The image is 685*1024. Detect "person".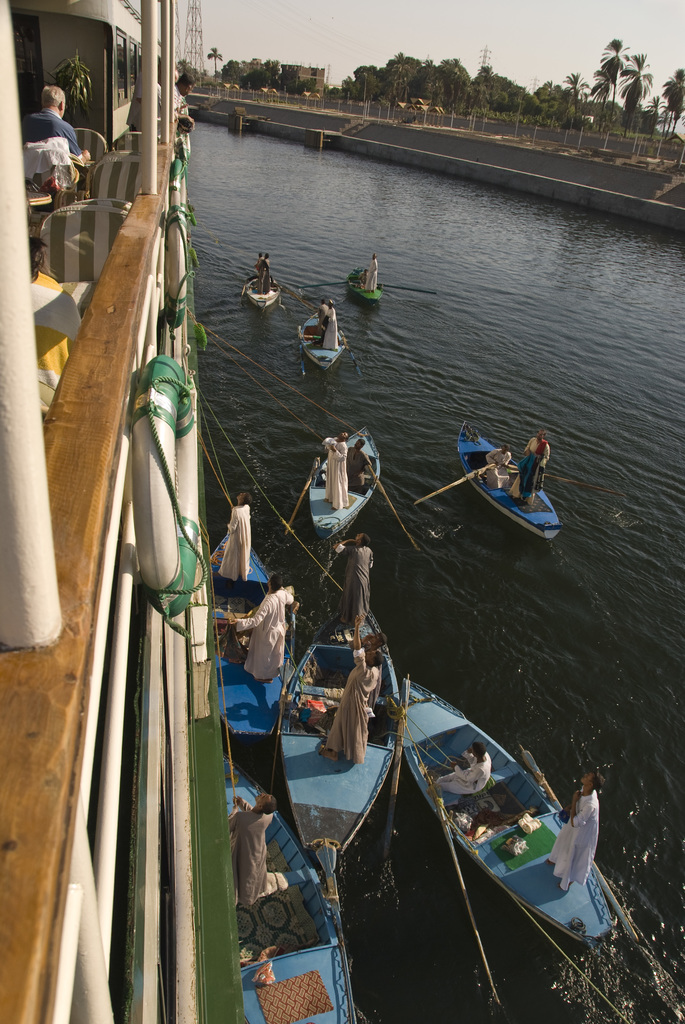
Detection: <region>328, 532, 374, 637</region>.
